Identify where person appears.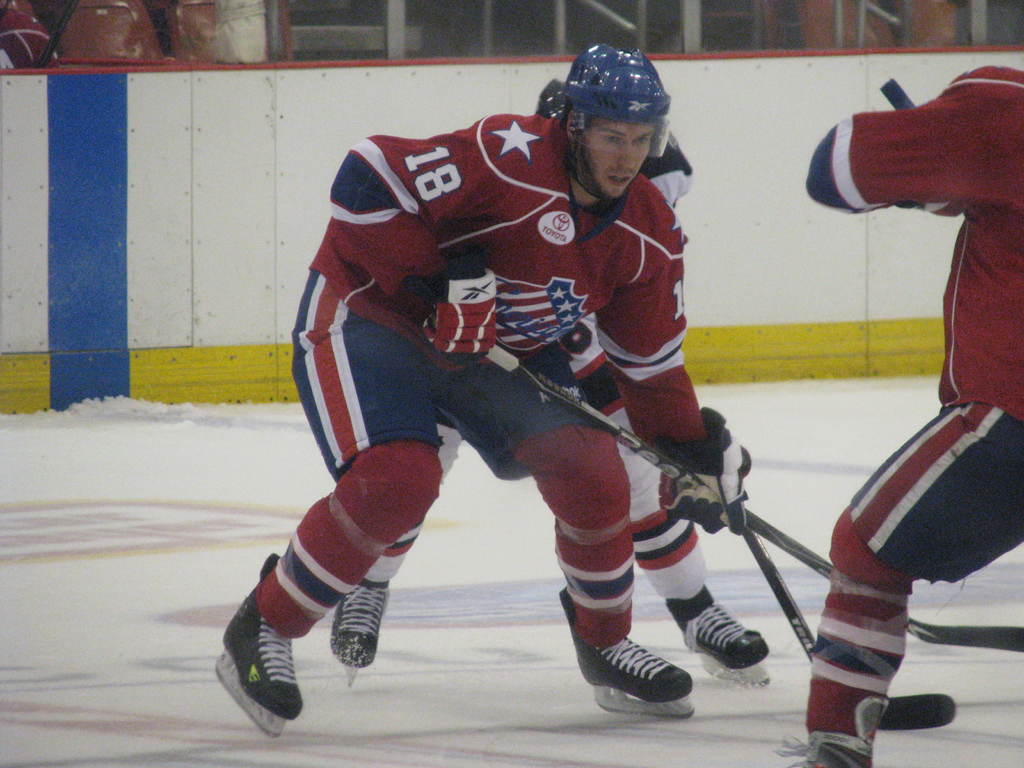
Appears at [212,33,756,736].
